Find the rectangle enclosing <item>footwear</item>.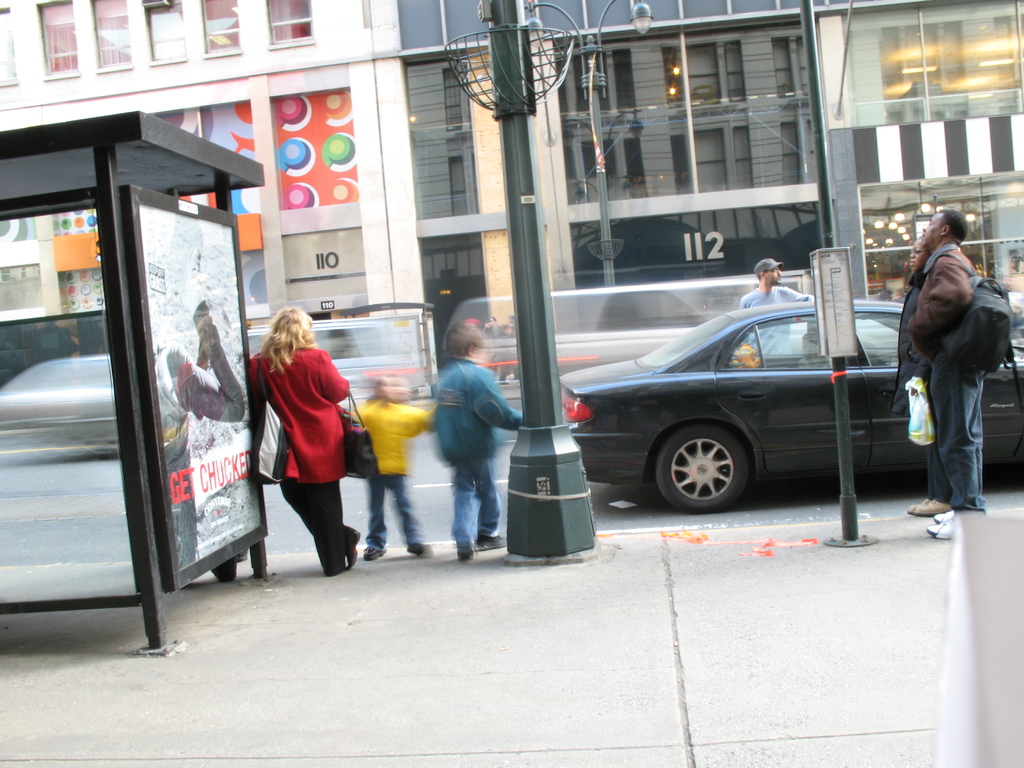
{"left": 346, "top": 527, "right": 358, "bottom": 569}.
